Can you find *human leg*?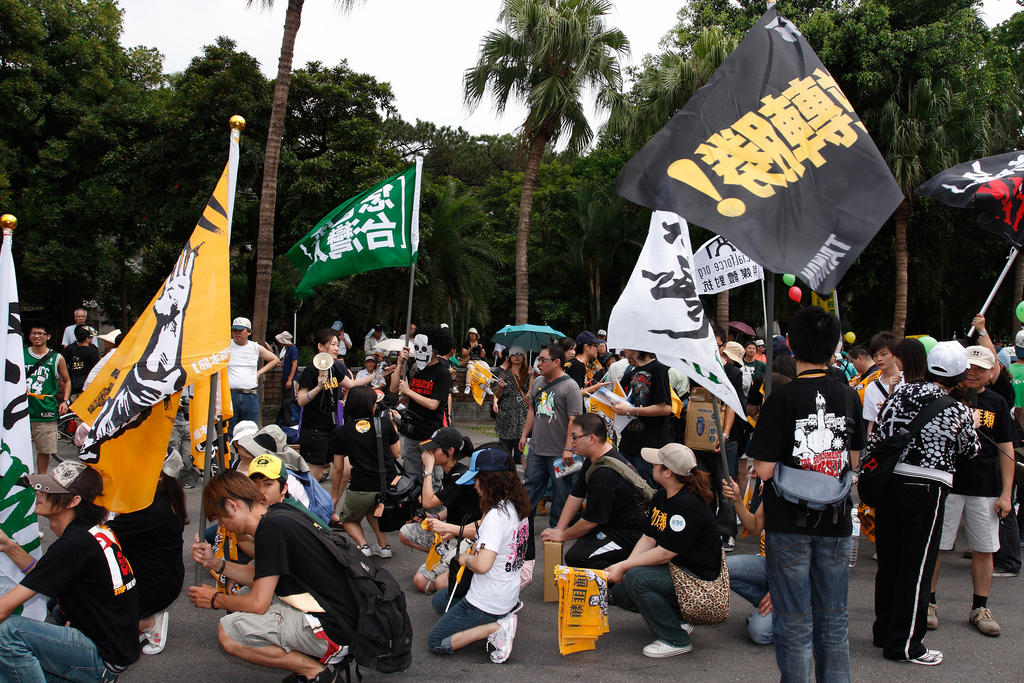
Yes, bounding box: <box>218,611,319,678</box>.
